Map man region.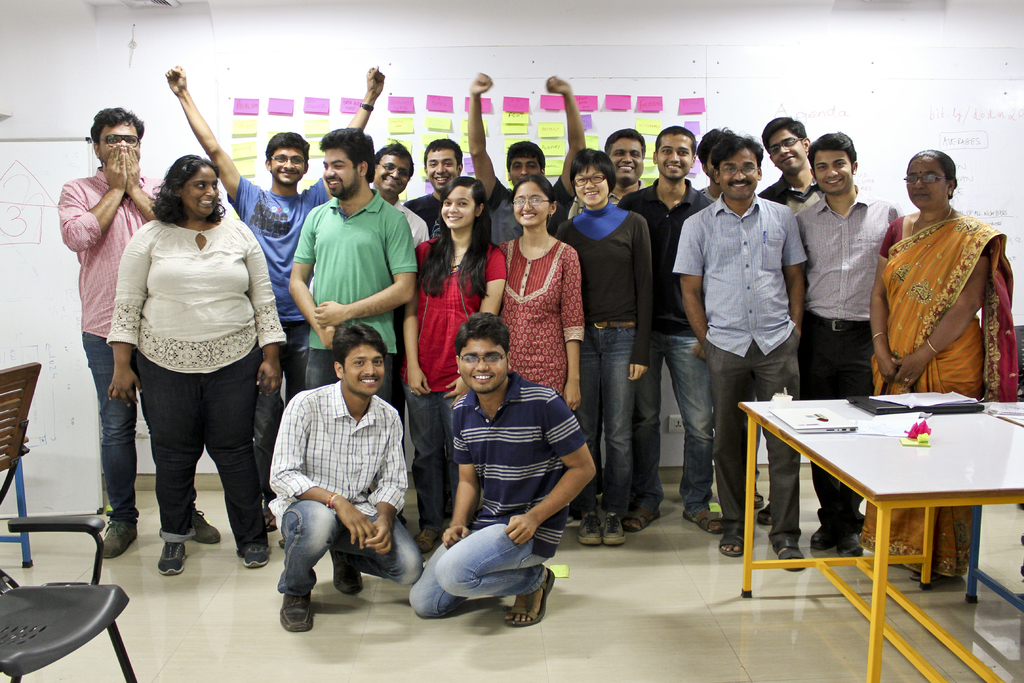
Mapped to [x1=616, y1=127, x2=716, y2=536].
